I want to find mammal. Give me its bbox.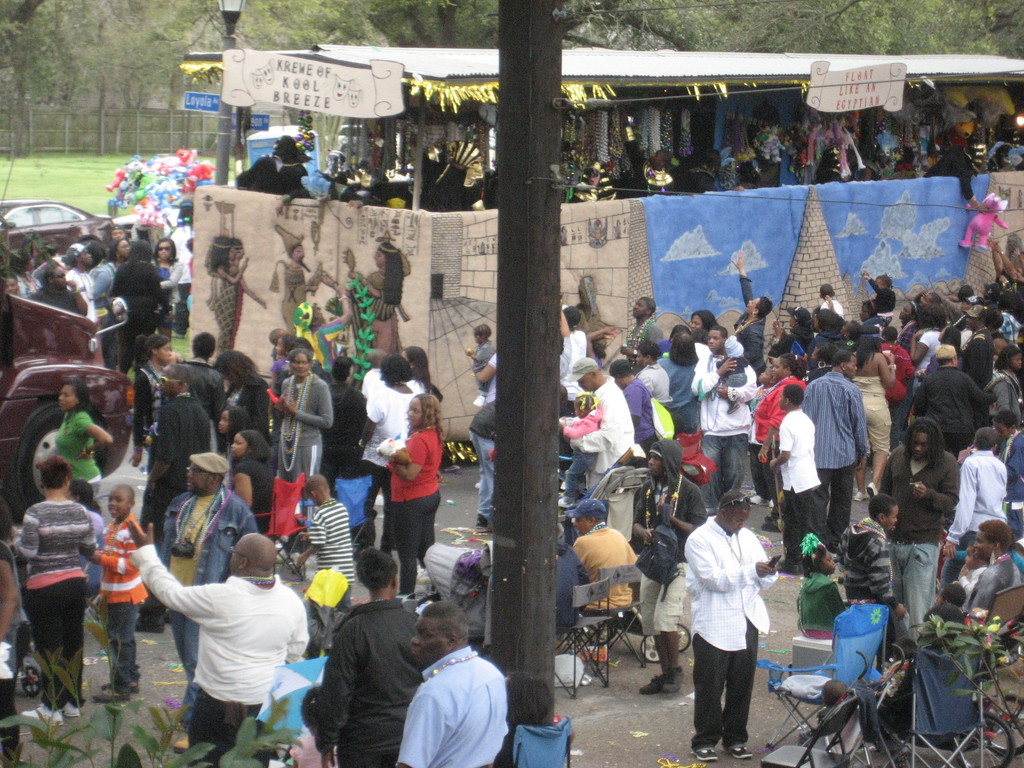
select_region(212, 352, 272, 441).
